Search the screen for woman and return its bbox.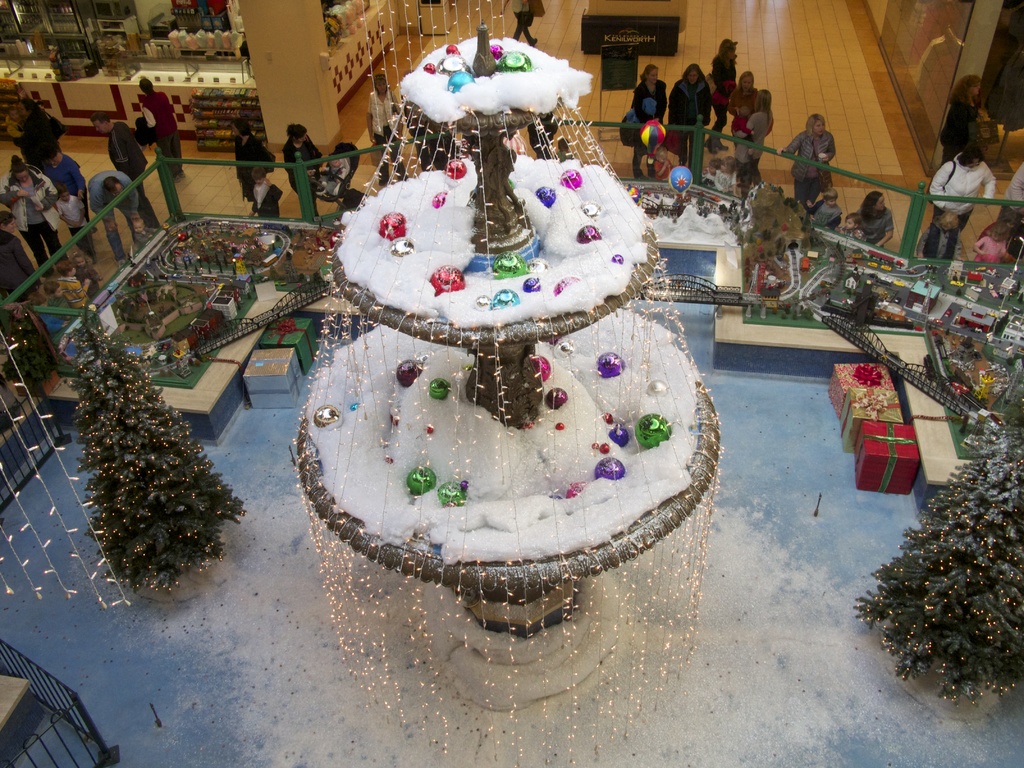
Found: box(860, 186, 893, 247).
